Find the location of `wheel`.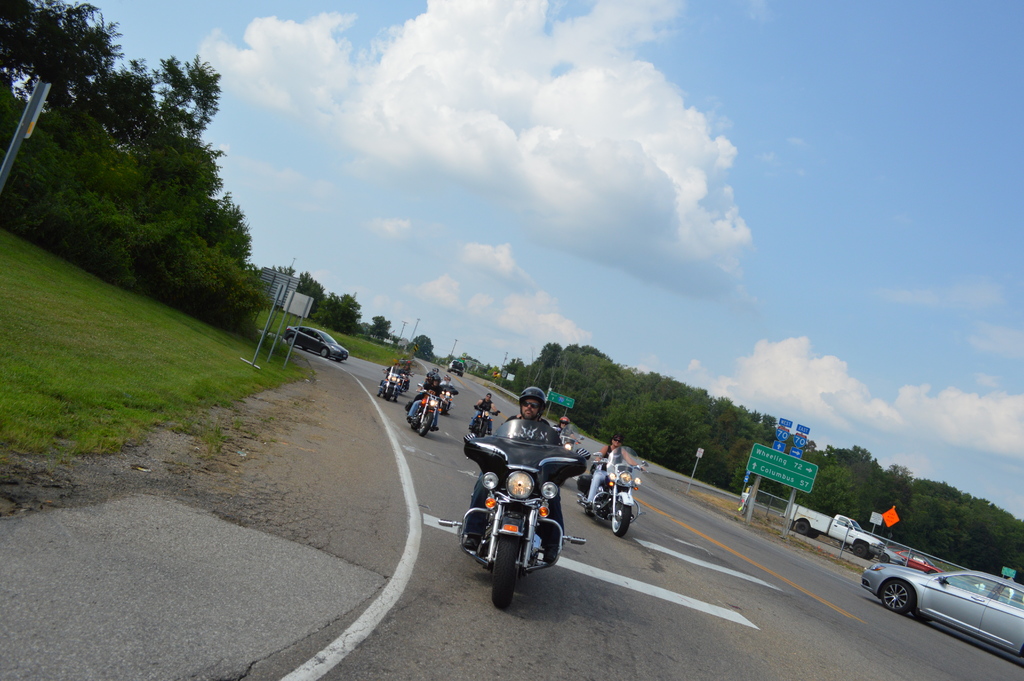
Location: x1=286 y1=336 x2=294 y2=345.
